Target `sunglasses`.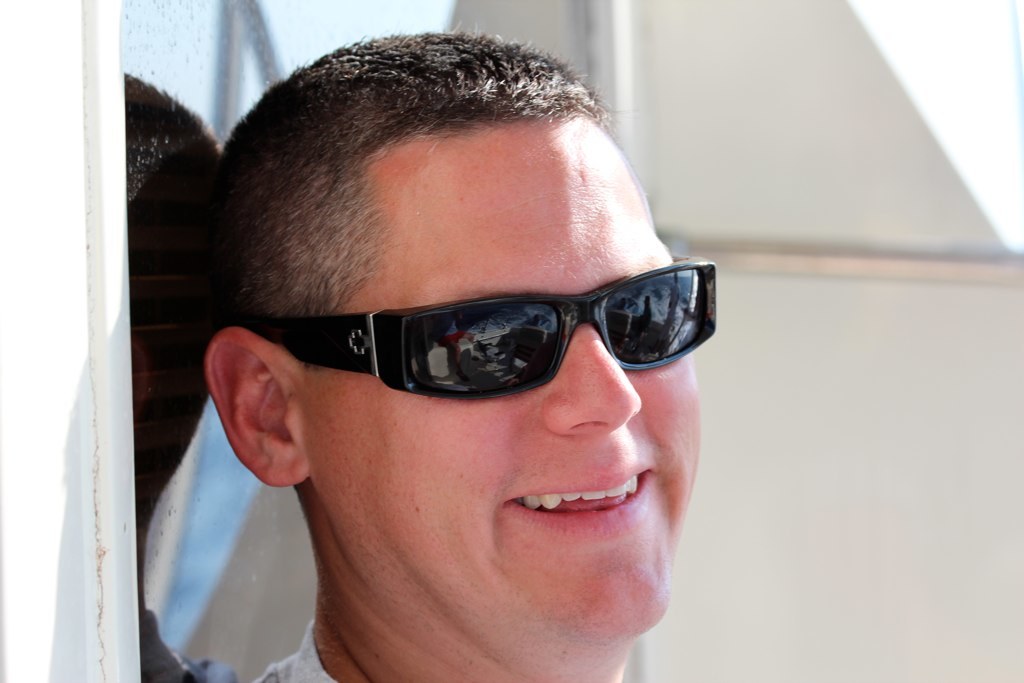
Target region: <region>251, 256, 716, 401</region>.
